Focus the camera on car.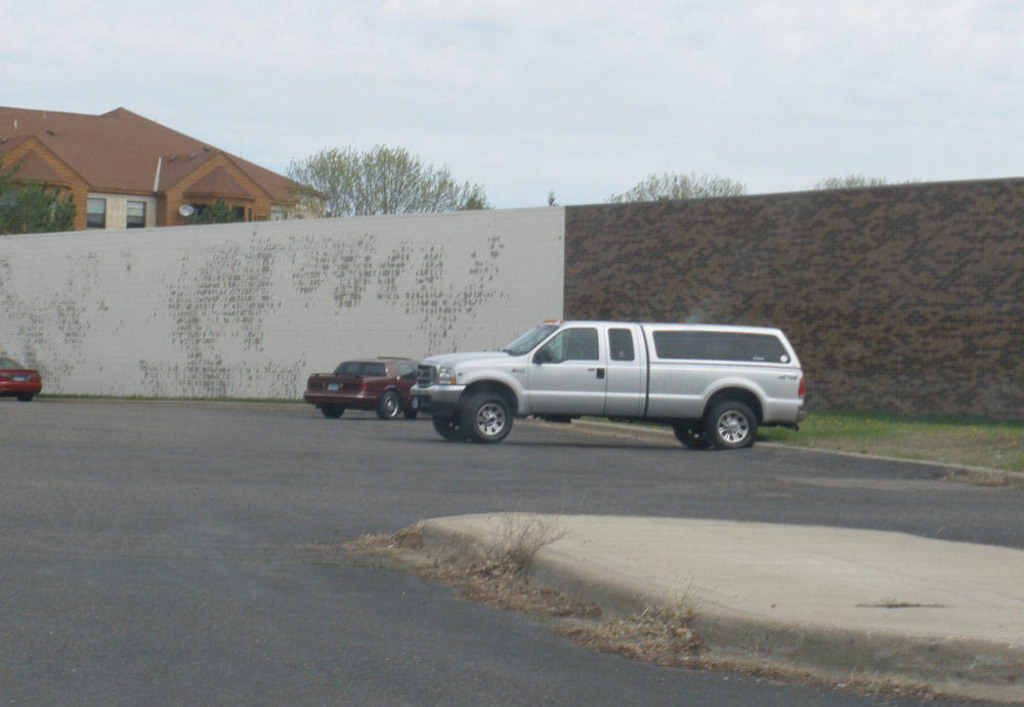
Focus region: [301,356,421,414].
